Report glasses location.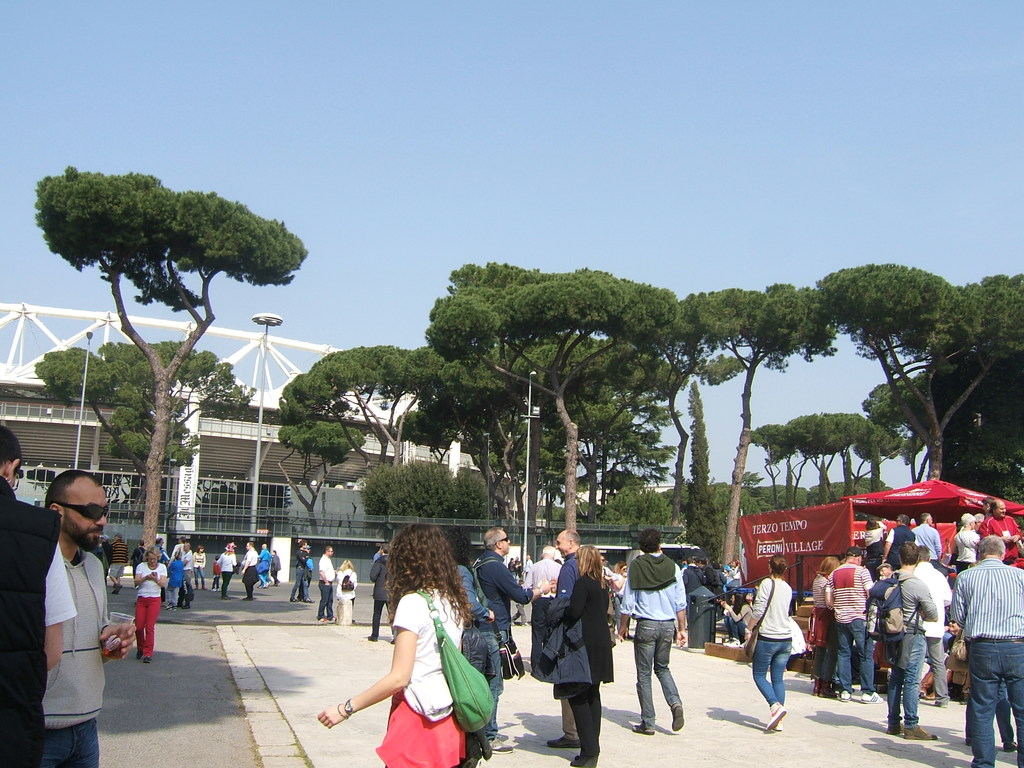
Report: bbox=(602, 558, 607, 563).
